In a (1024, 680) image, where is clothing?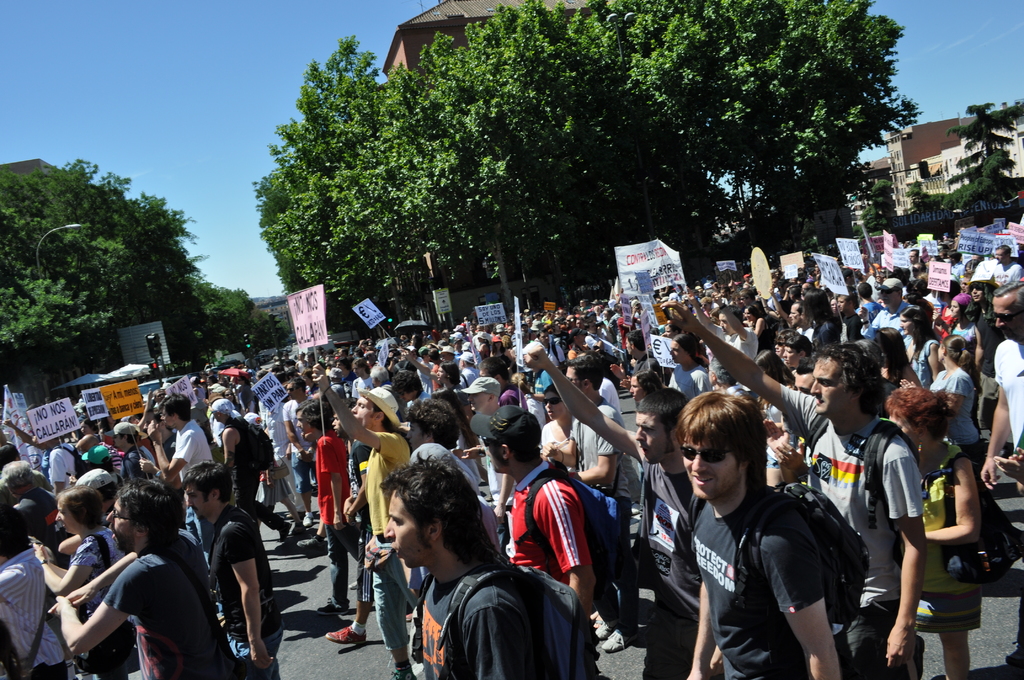
Rect(46, 445, 76, 480).
